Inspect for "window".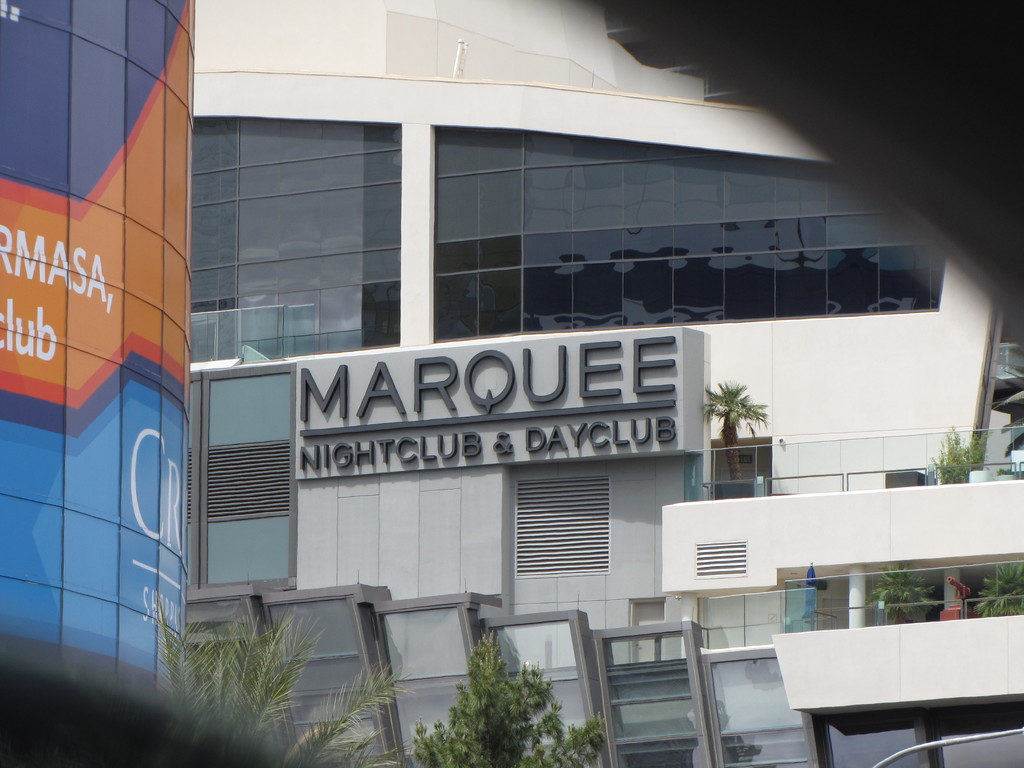
Inspection: select_region(371, 609, 493, 767).
